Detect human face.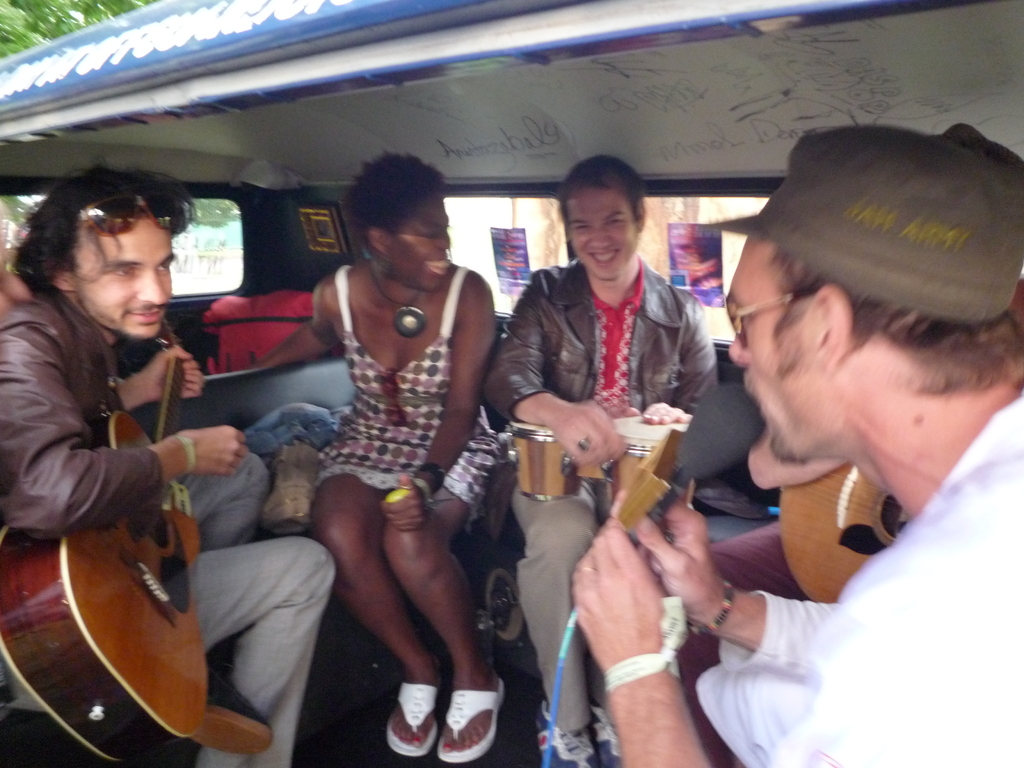
Detected at (x1=572, y1=184, x2=642, y2=284).
